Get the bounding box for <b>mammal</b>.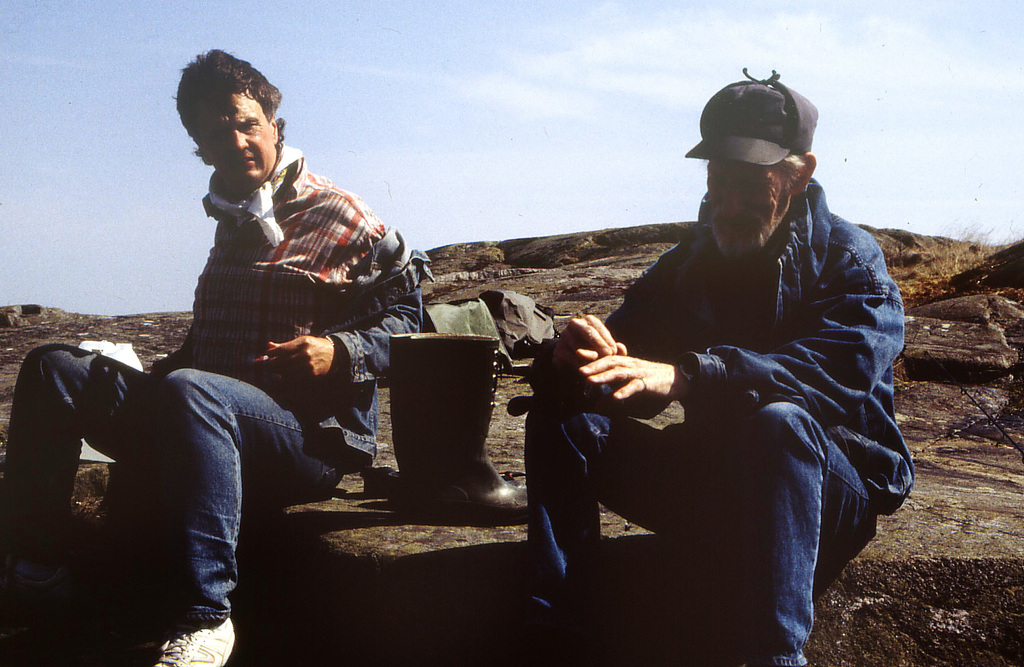
{"left": 550, "top": 113, "right": 911, "bottom": 635}.
